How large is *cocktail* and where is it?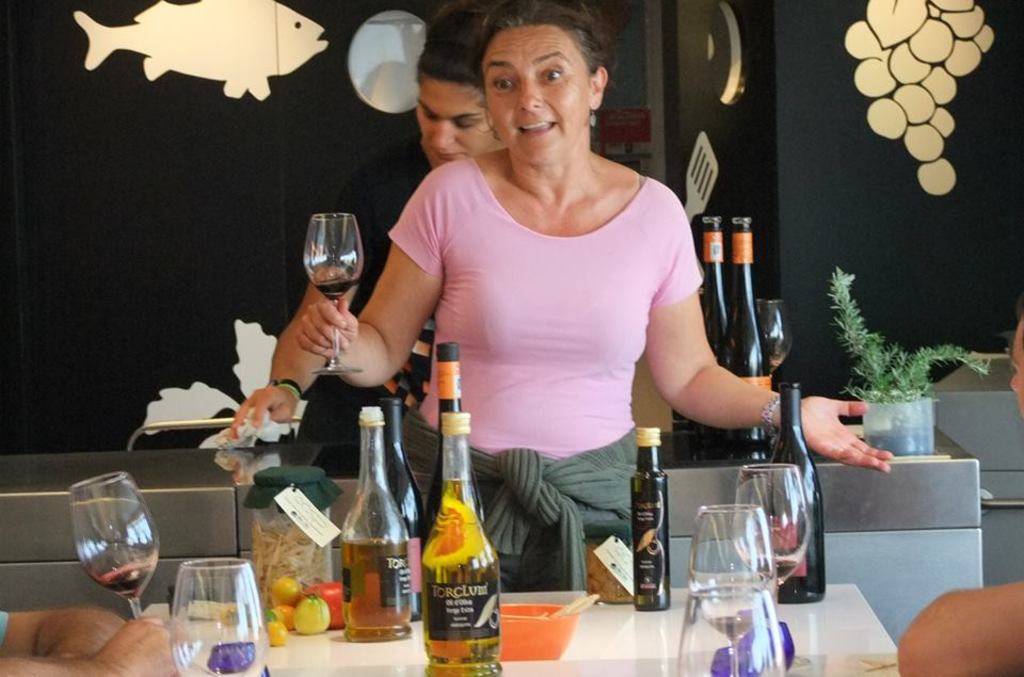
Bounding box: Rect(67, 469, 160, 618).
